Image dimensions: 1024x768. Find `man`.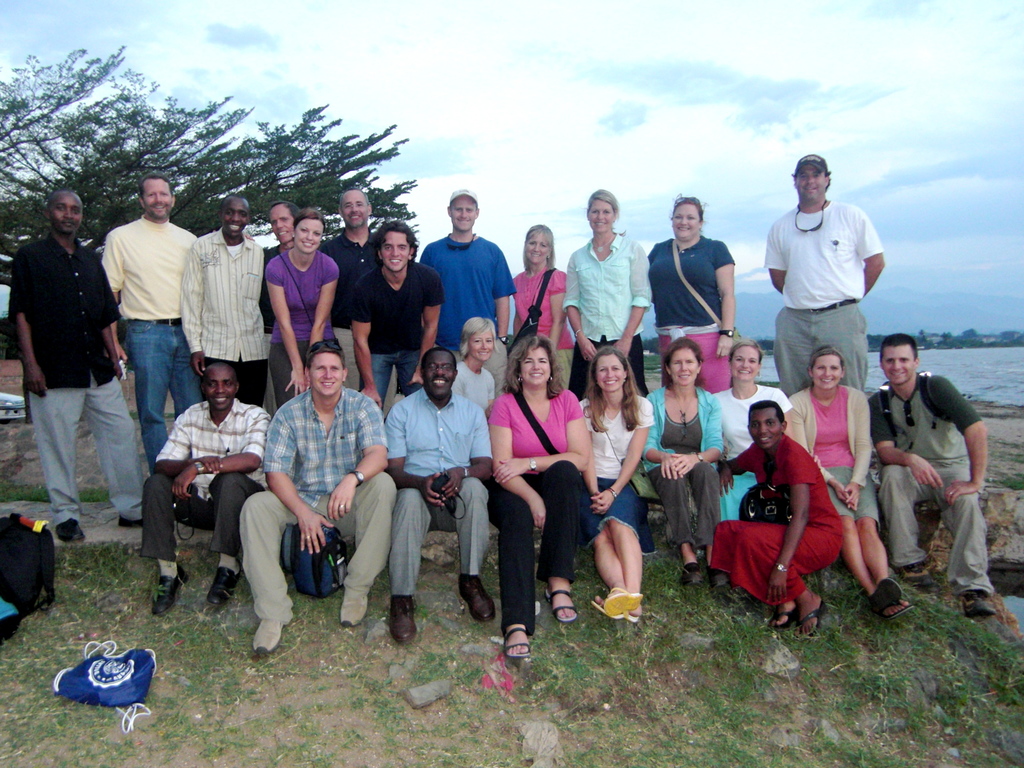
417,190,515,389.
